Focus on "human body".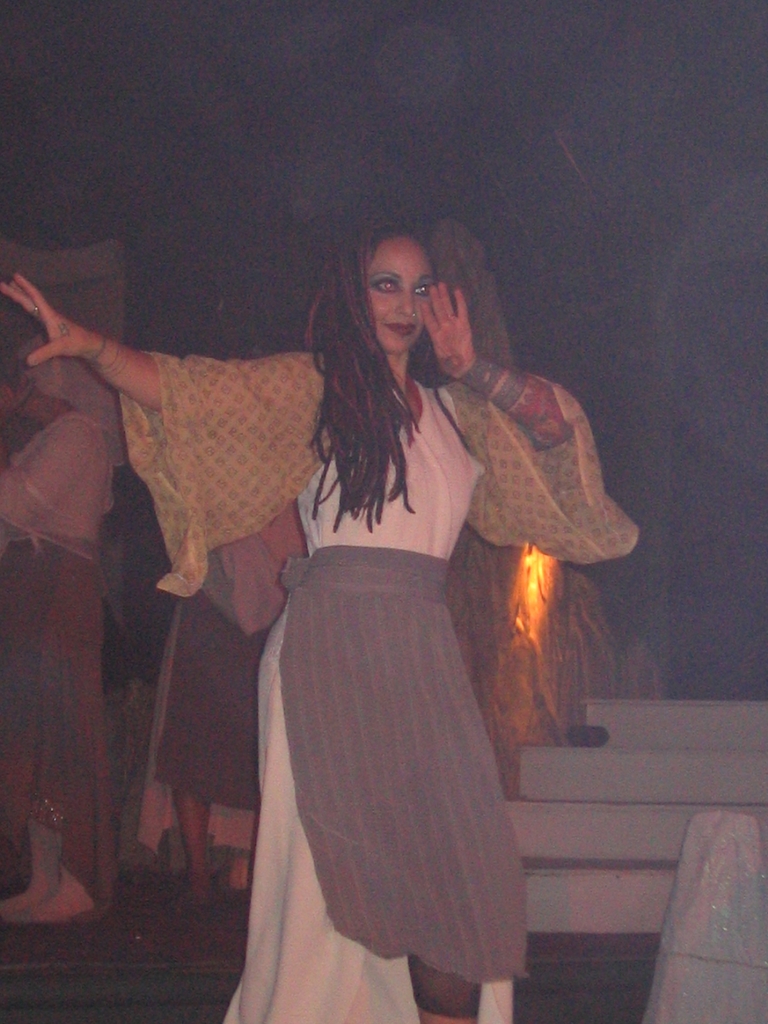
Focused at (x1=150, y1=198, x2=576, y2=1023).
